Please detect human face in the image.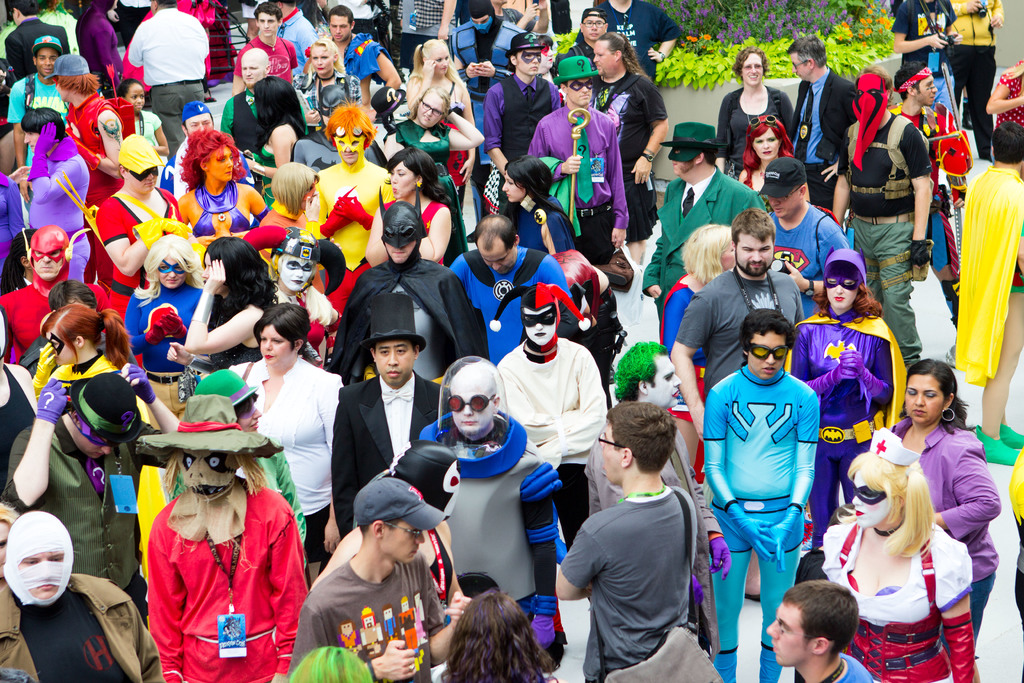
region(486, 247, 515, 273).
